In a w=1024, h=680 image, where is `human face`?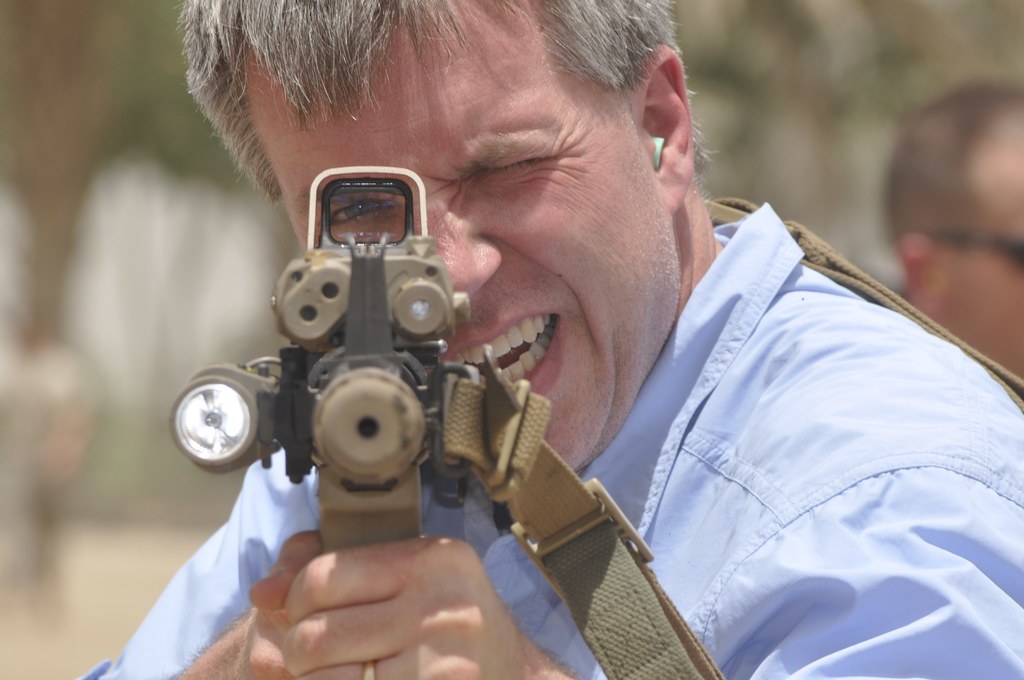
bbox(246, 0, 675, 466).
